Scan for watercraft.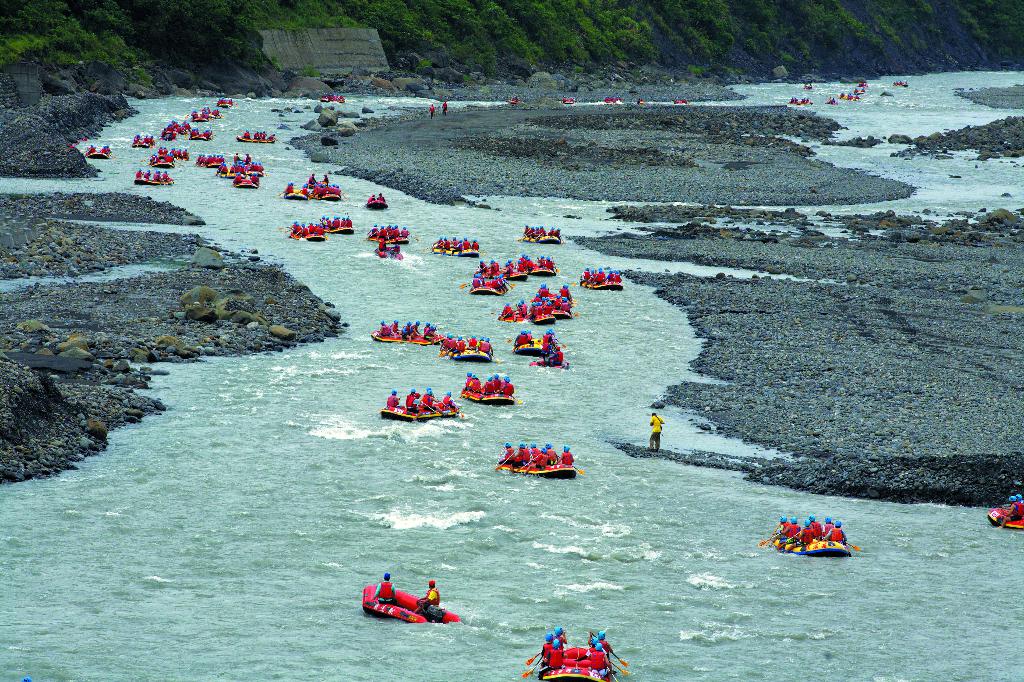
Scan result: box(131, 139, 157, 148).
